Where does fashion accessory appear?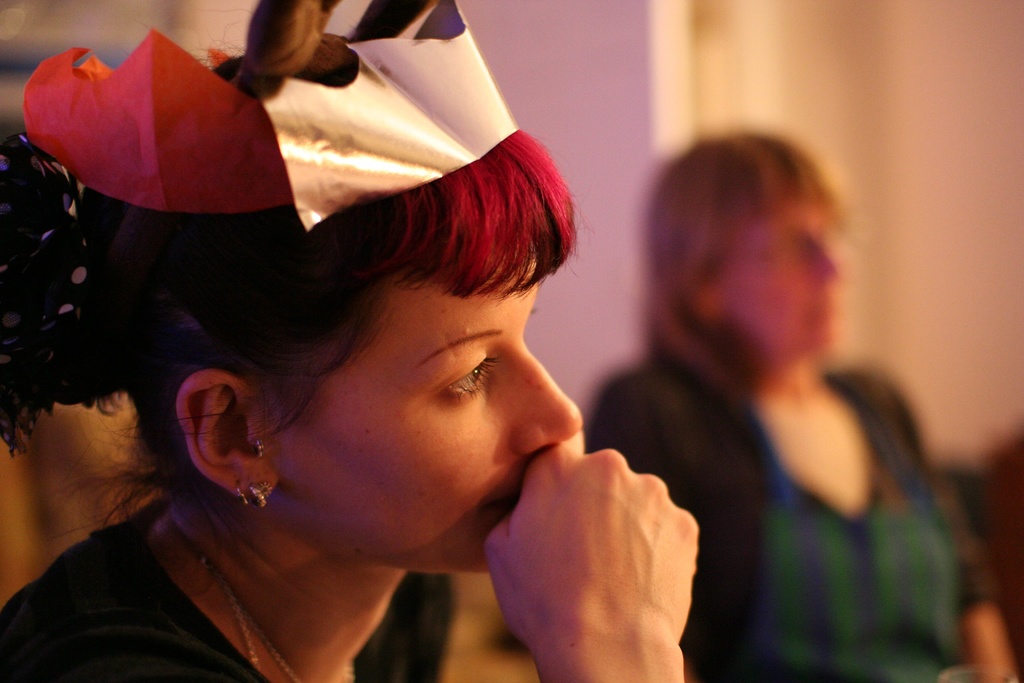
Appears at select_region(215, 563, 291, 682).
